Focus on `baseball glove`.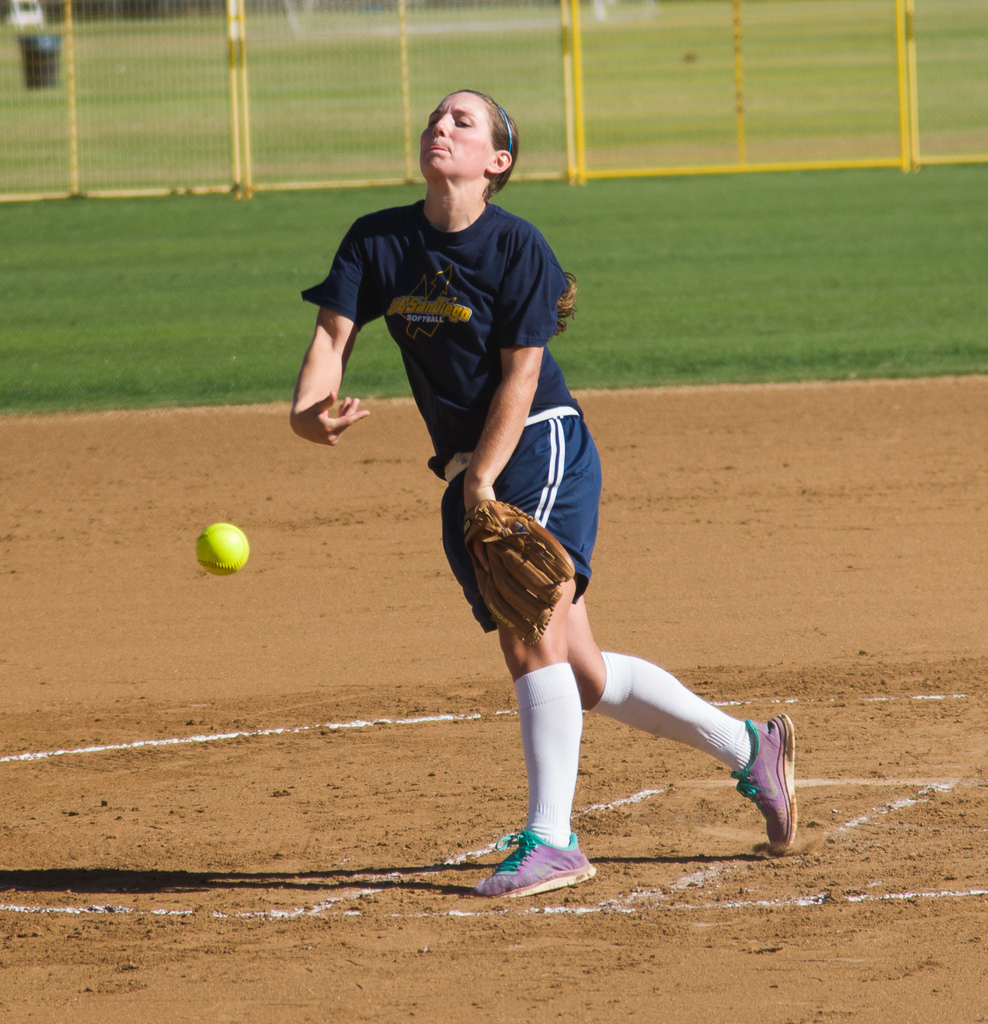
Focused at select_region(457, 496, 573, 651).
